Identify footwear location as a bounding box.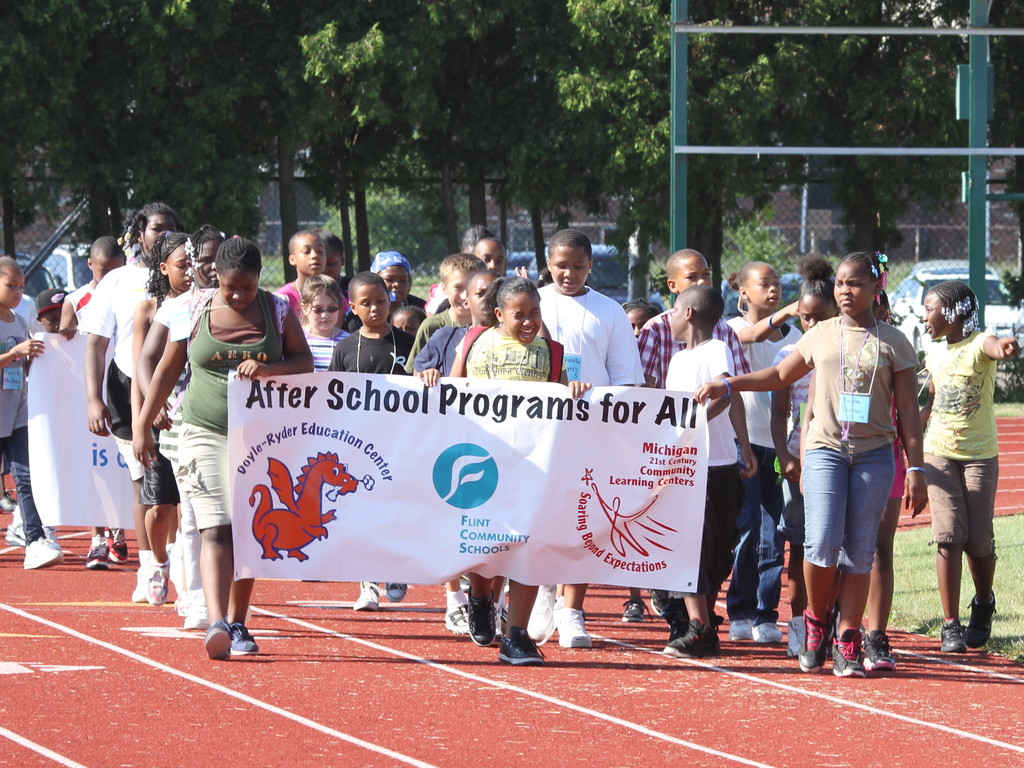
left=0, top=512, right=35, bottom=550.
